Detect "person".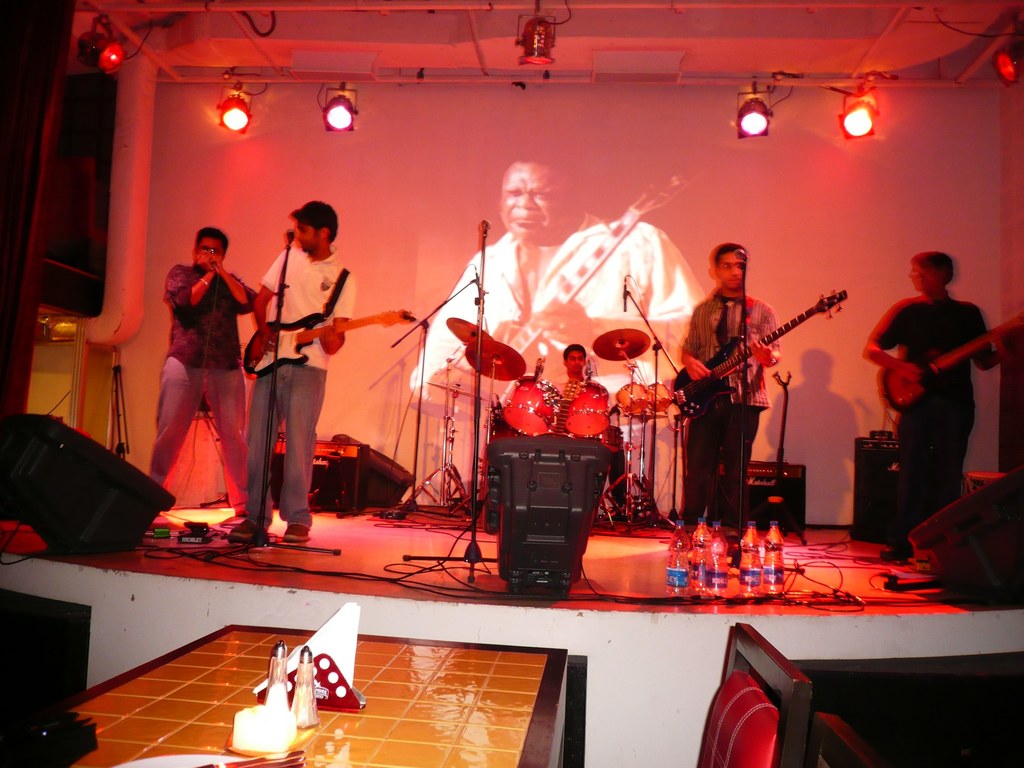
Detected at bbox=(552, 343, 589, 387).
